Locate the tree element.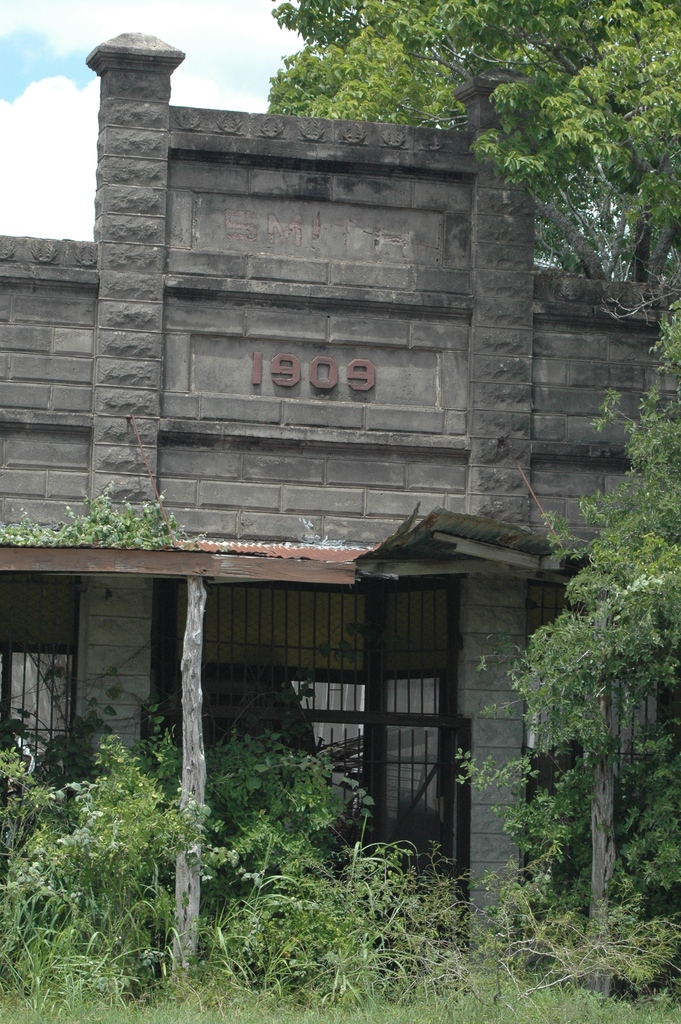
Element bbox: [left=447, top=305, right=680, bottom=998].
